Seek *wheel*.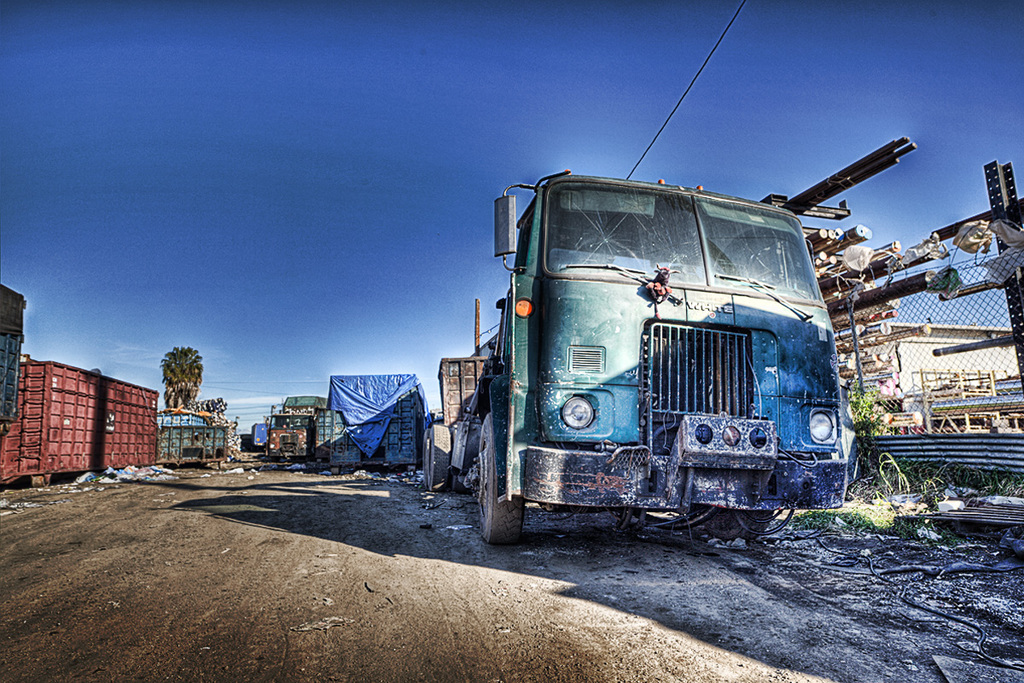
[420,429,429,488].
